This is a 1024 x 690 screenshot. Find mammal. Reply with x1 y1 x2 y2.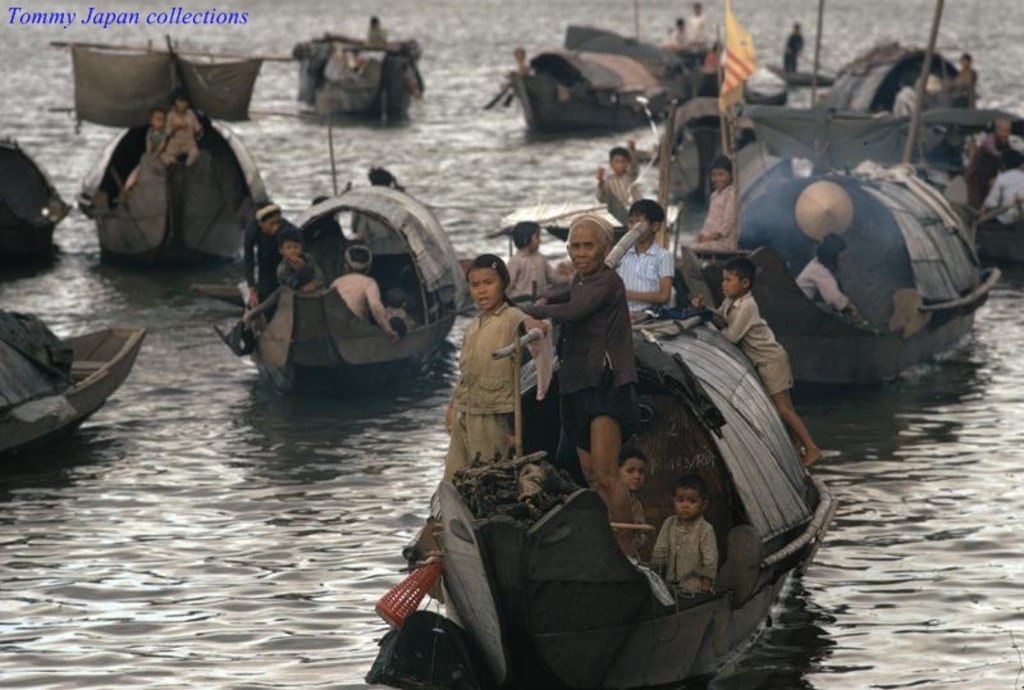
151 111 170 163.
